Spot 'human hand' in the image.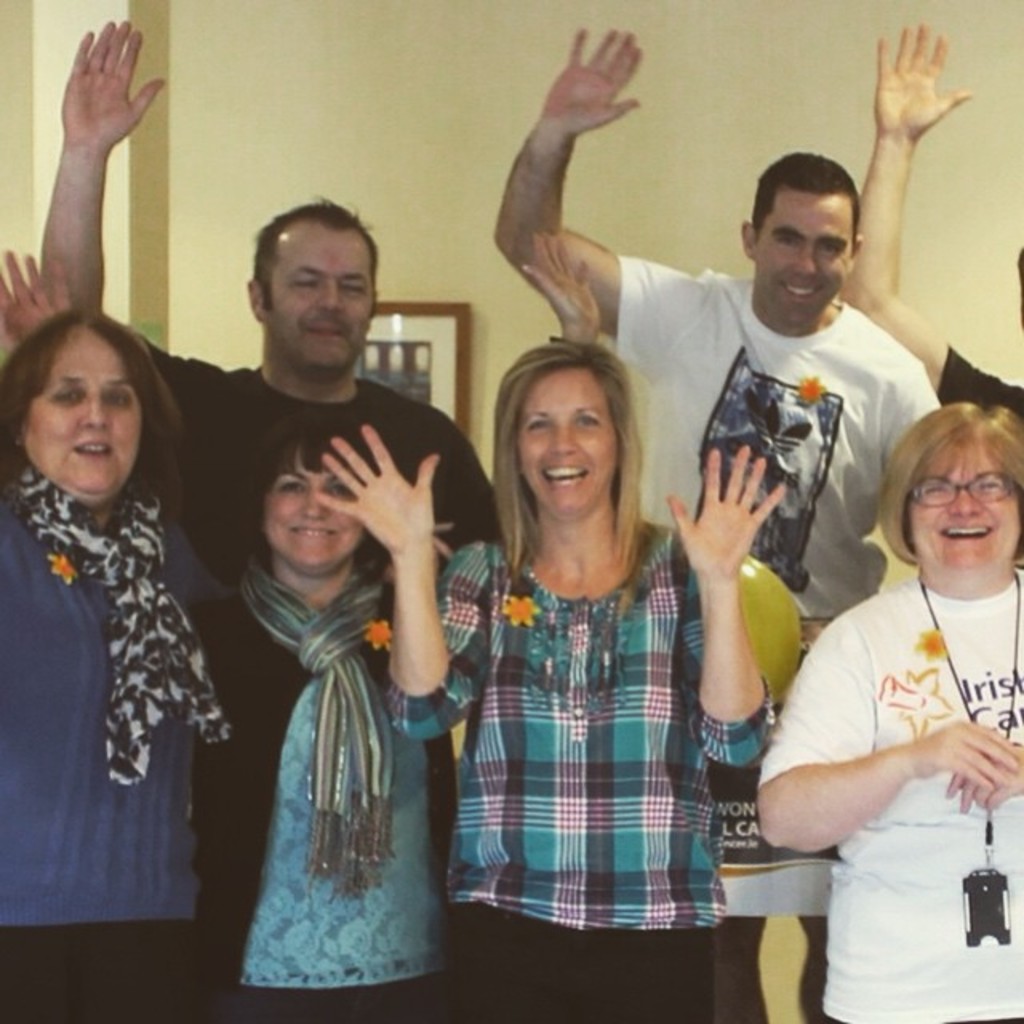
'human hand' found at <region>922, 715, 1022, 797</region>.
